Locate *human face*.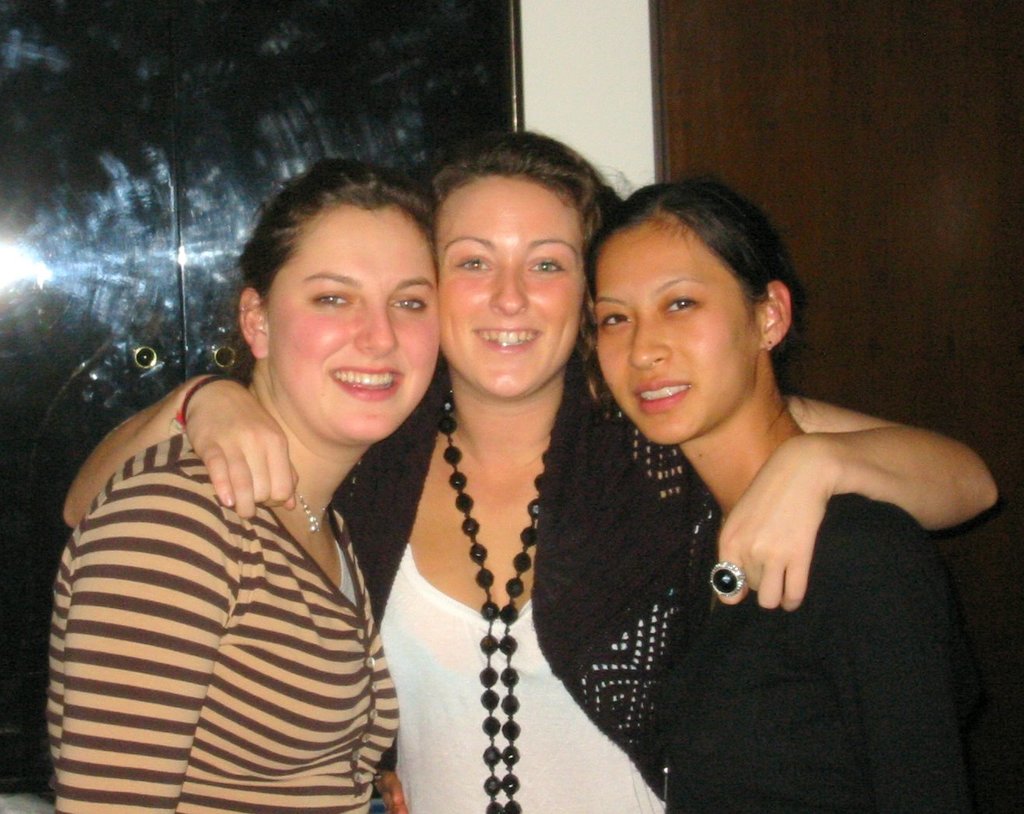
Bounding box: l=594, t=216, r=762, b=450.
